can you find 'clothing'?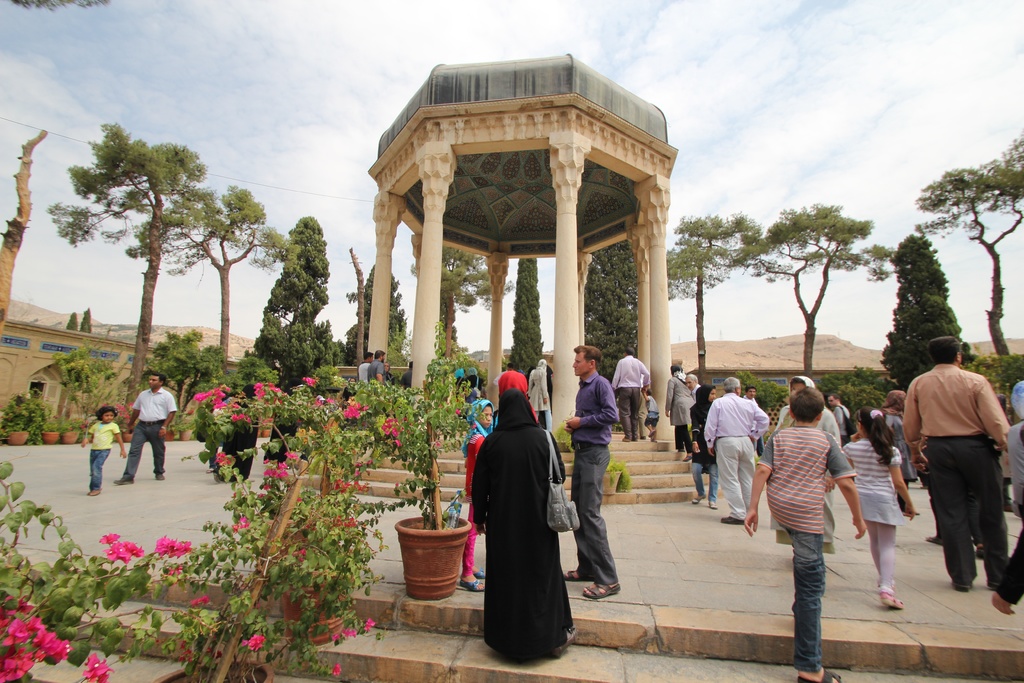
Yes, bounding box: bbox=(795, 534, 825, 667).
